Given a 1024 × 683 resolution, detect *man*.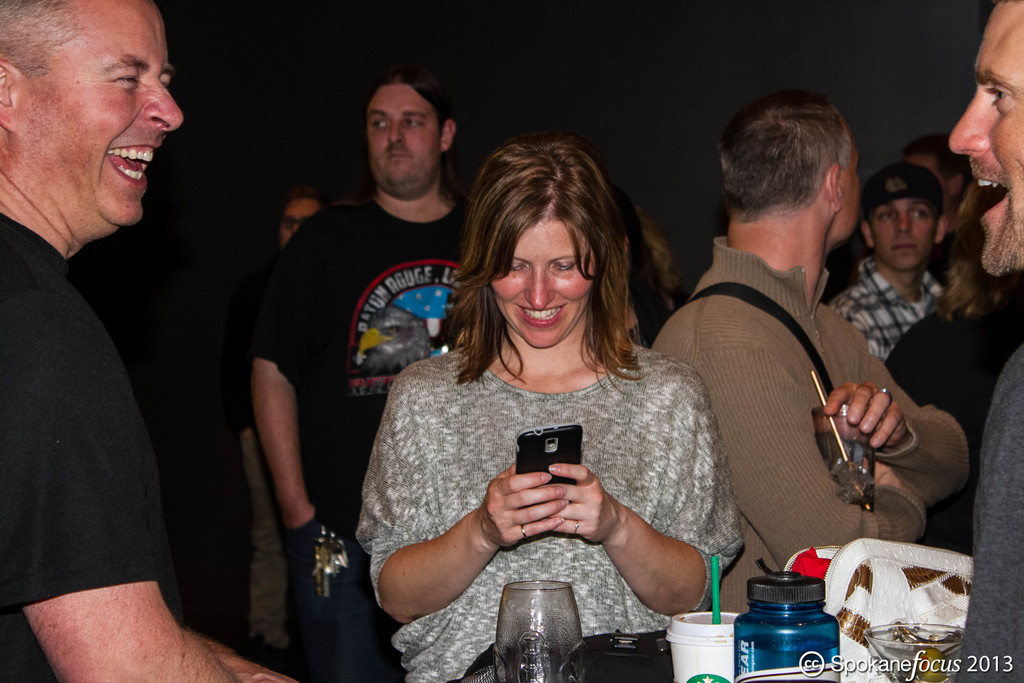
[654, 111, 938, 615].
